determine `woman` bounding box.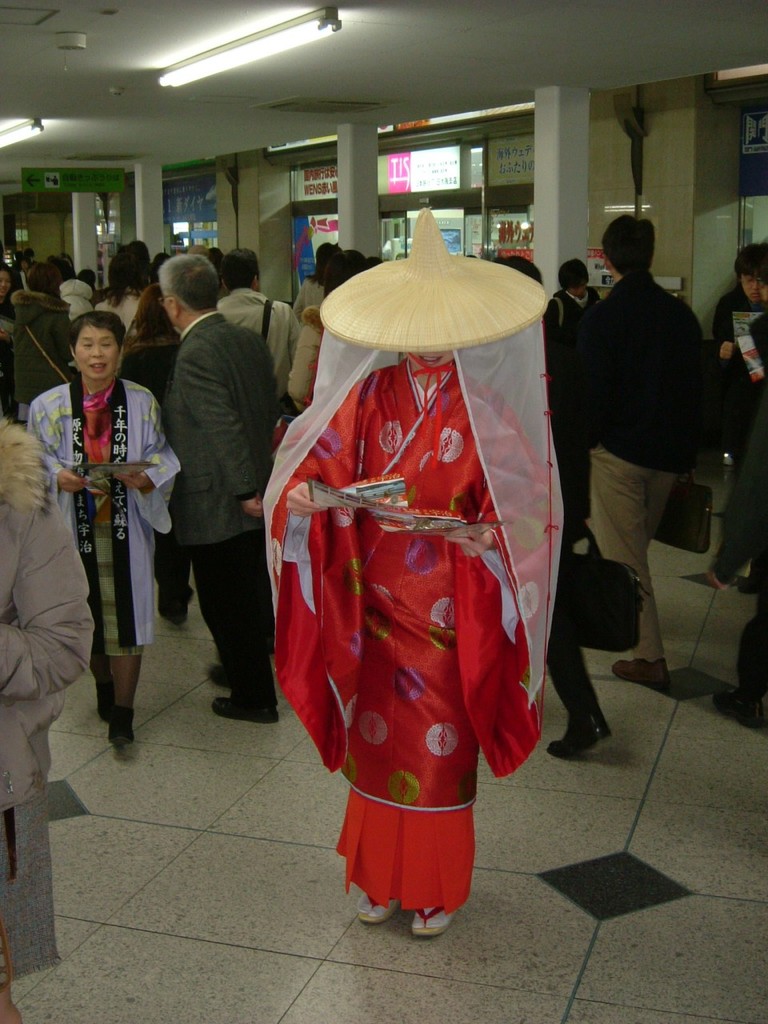
Determined: x1=34, y1=282, x2=166, y2=777.
